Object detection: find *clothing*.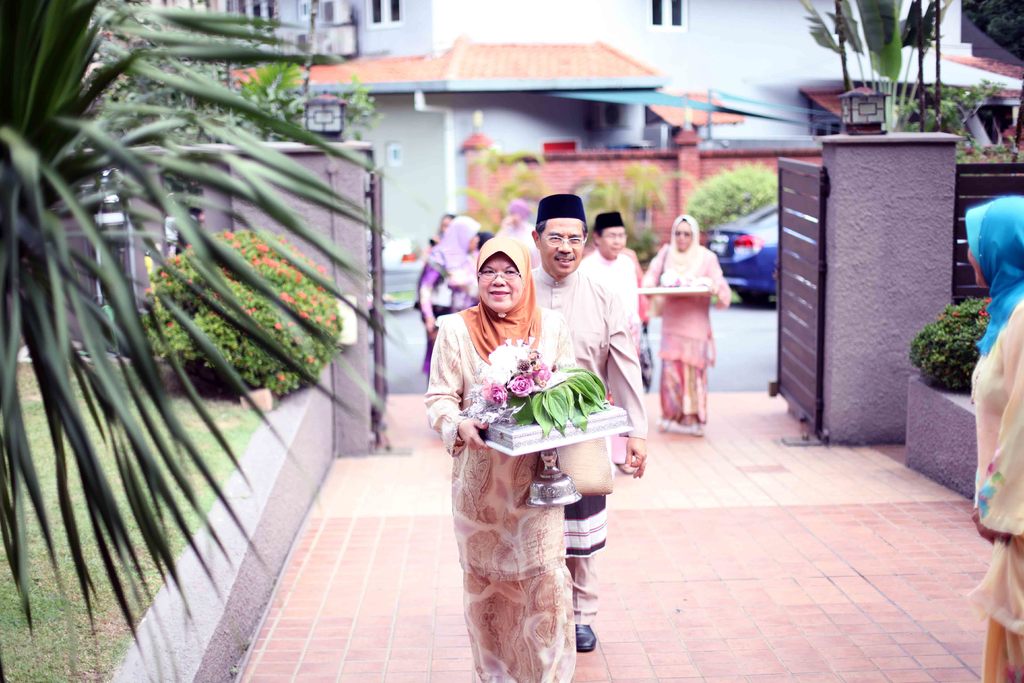
select_region(529, 263, 645, 552).
